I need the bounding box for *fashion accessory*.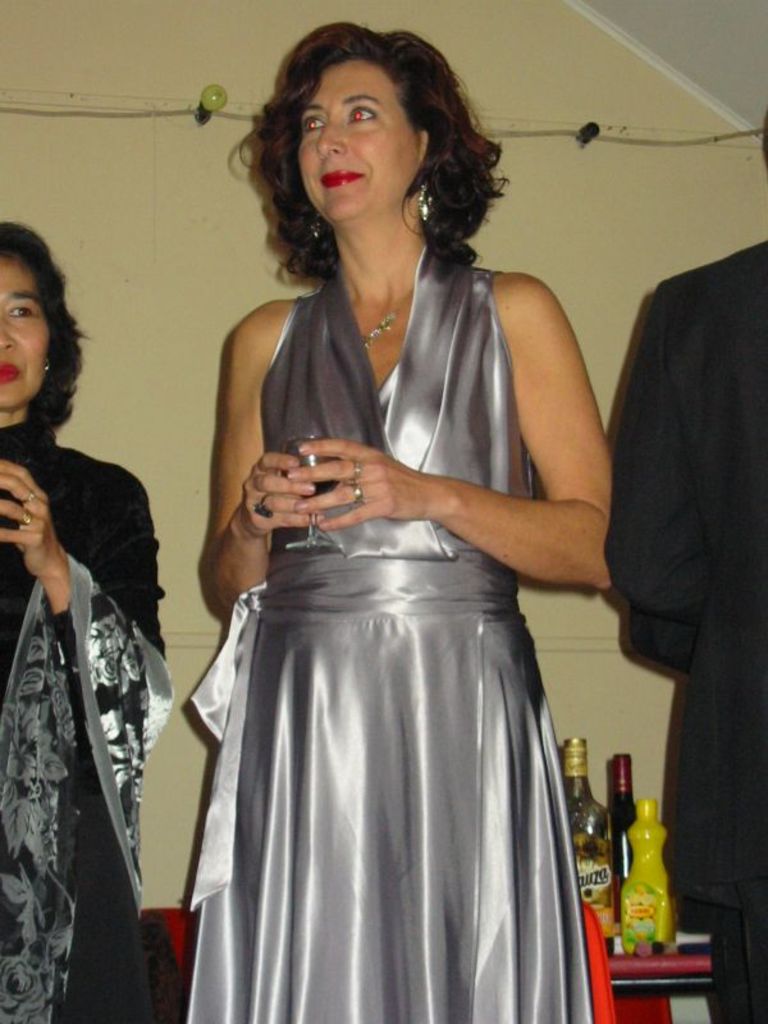
Here it is: (left=352, top=457, right=362, bottom=480).
